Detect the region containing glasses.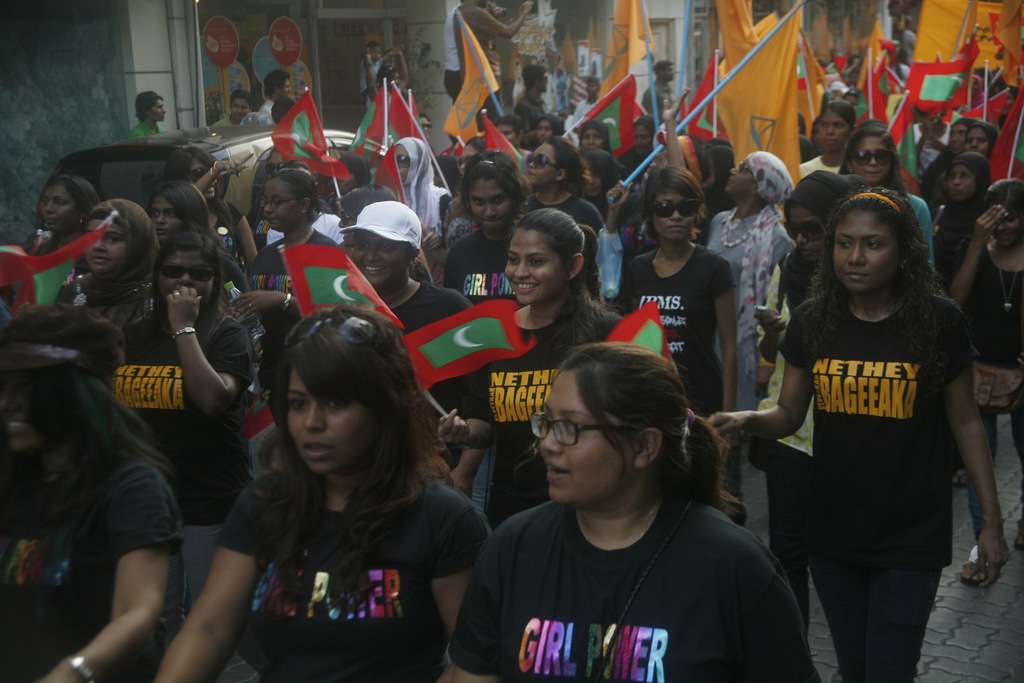
<bbox>395, 154, 410, 169</bbox>.
